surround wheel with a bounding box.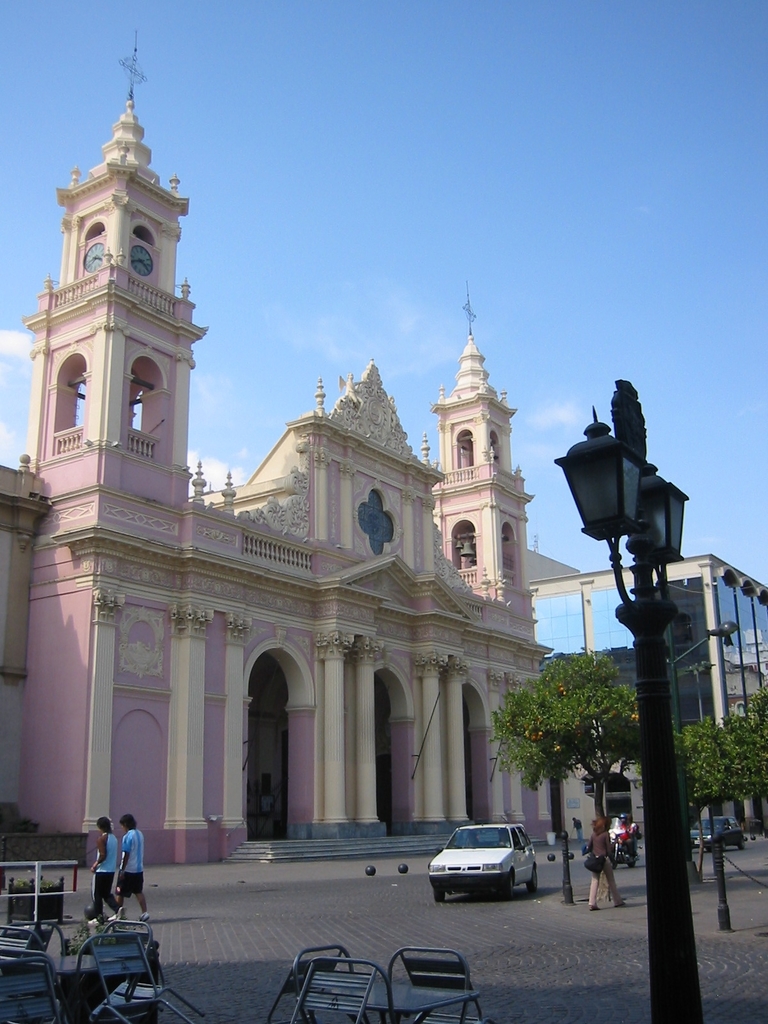
locate(705, 847, 712, 852).
